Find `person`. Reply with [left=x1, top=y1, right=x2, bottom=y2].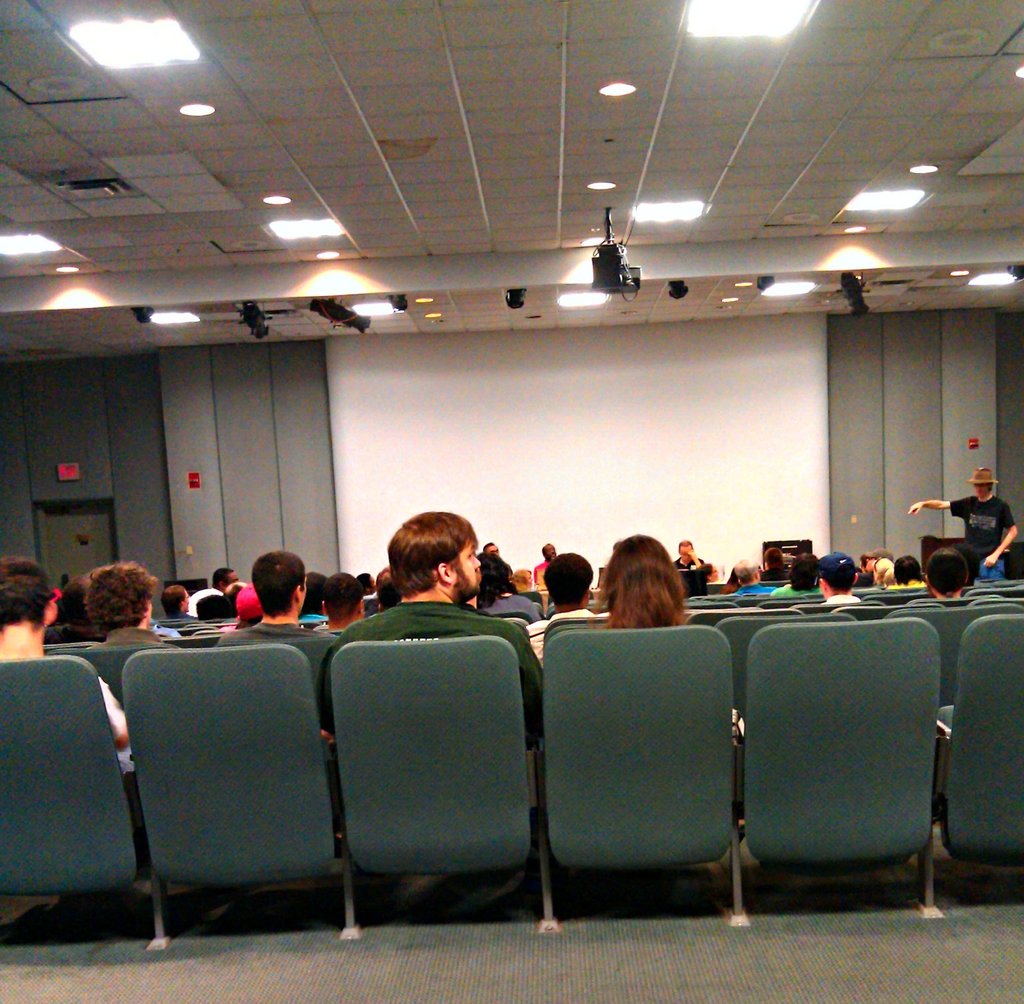
[left=765, top=543, right=823, bottom=598].
